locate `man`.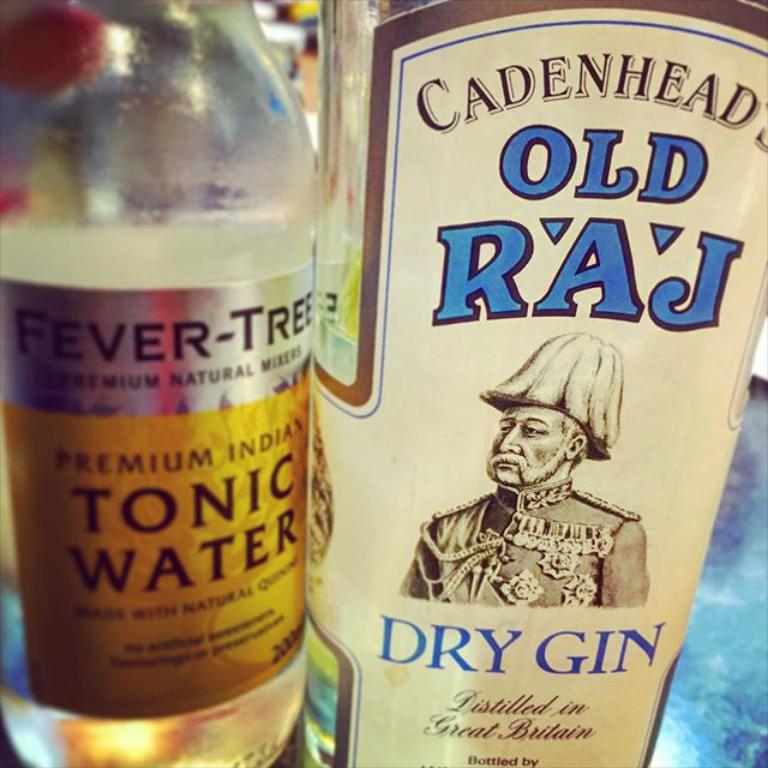
Bounding box: box=[422, 322, 670, 624].
